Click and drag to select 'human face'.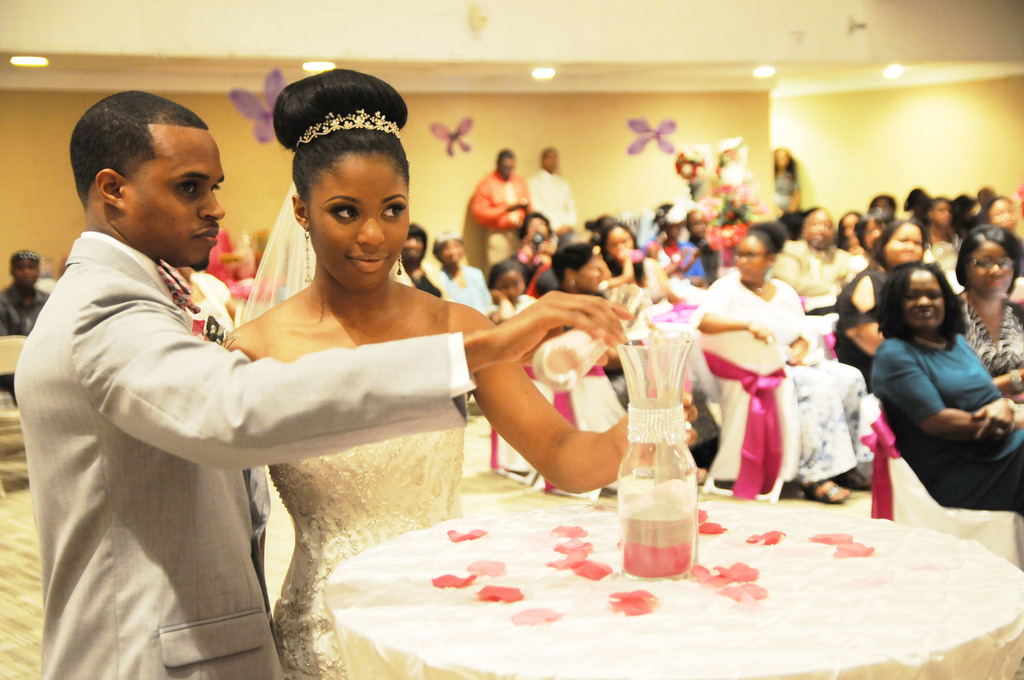
Selection: [left=306, top=152, right=411, bottom=289].
